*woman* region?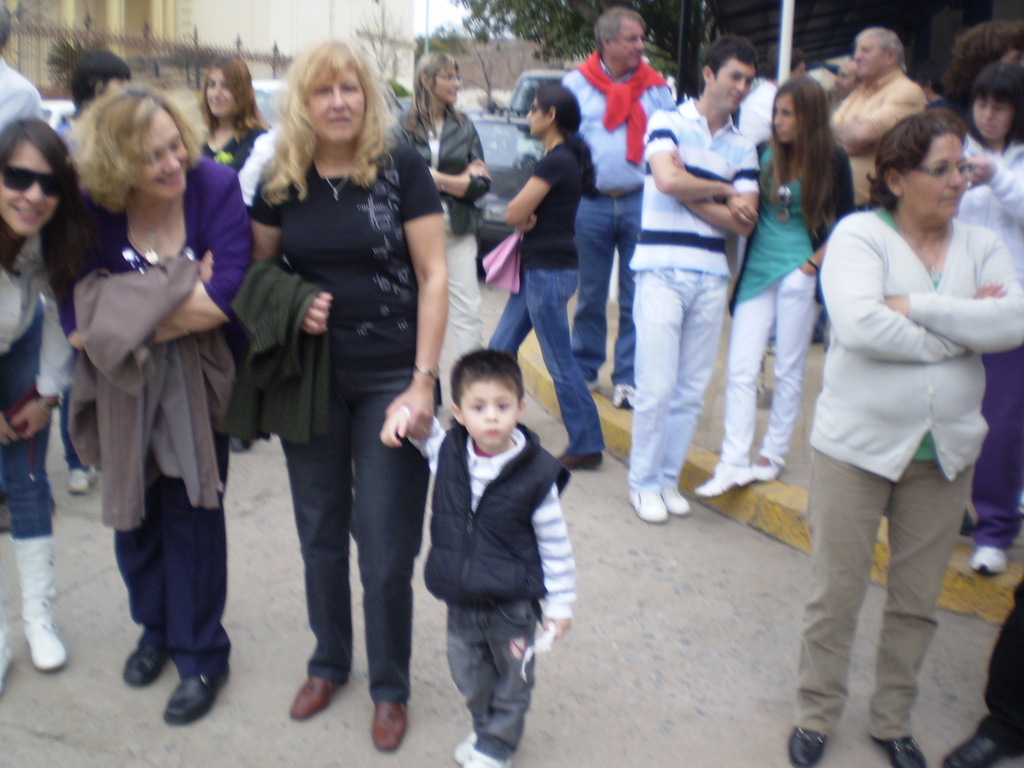
392/51/492/398
